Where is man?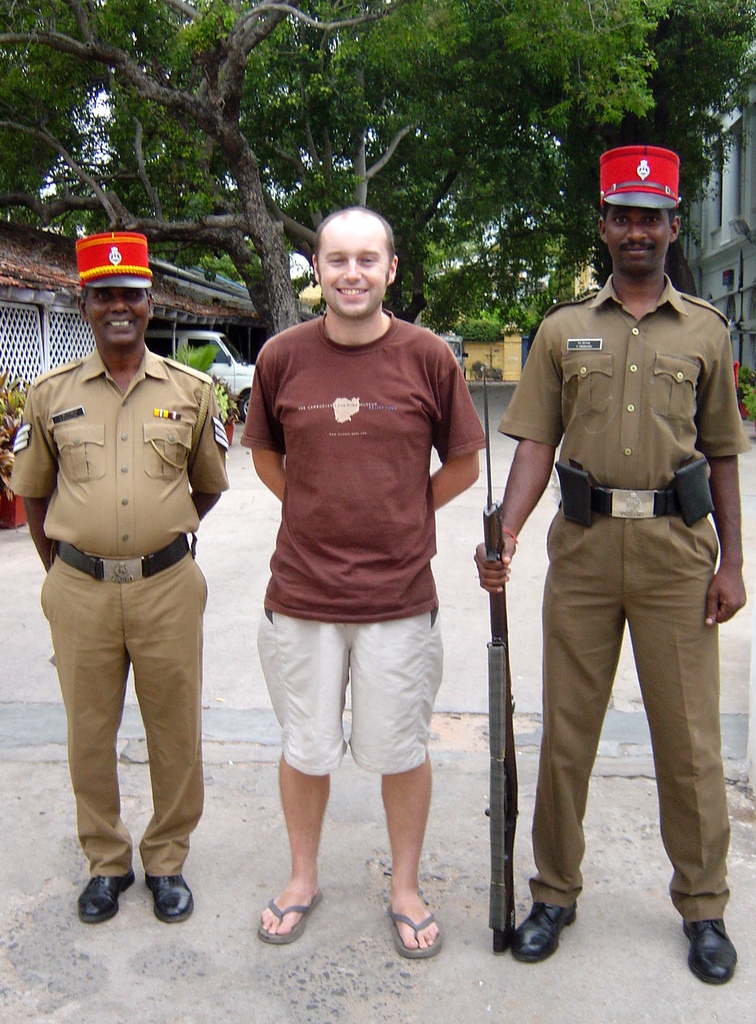
pyautogui.locateOnScreen(222, 190, 498, 959).
